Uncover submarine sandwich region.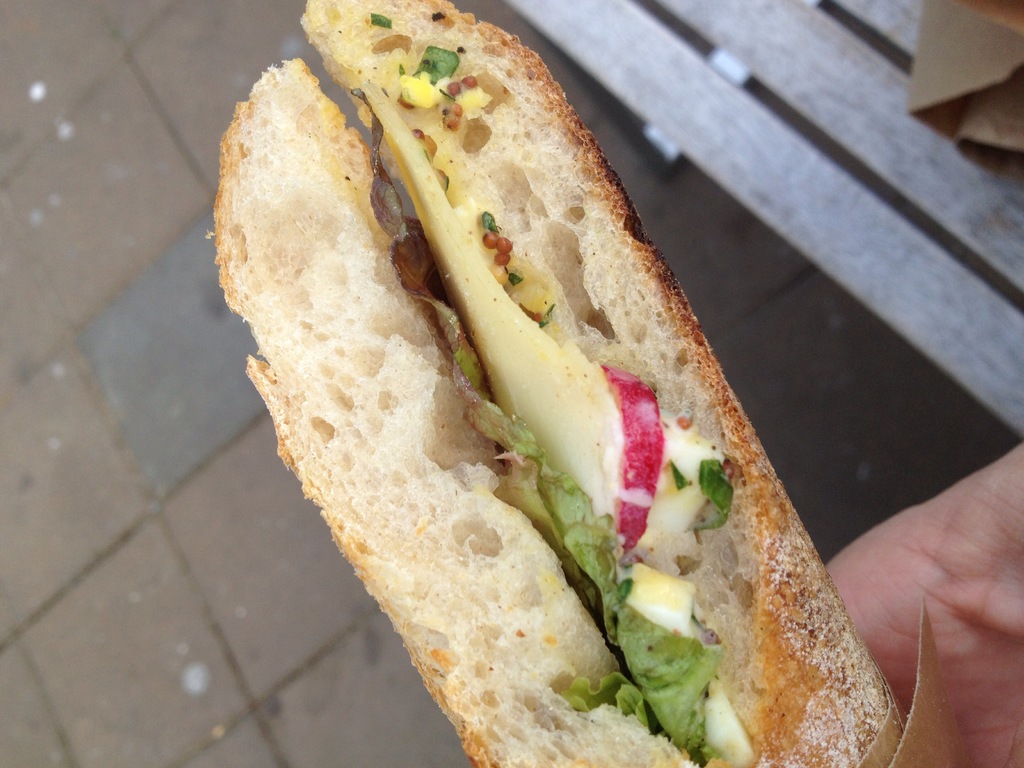
Uncovered: 143 40 897 767.
